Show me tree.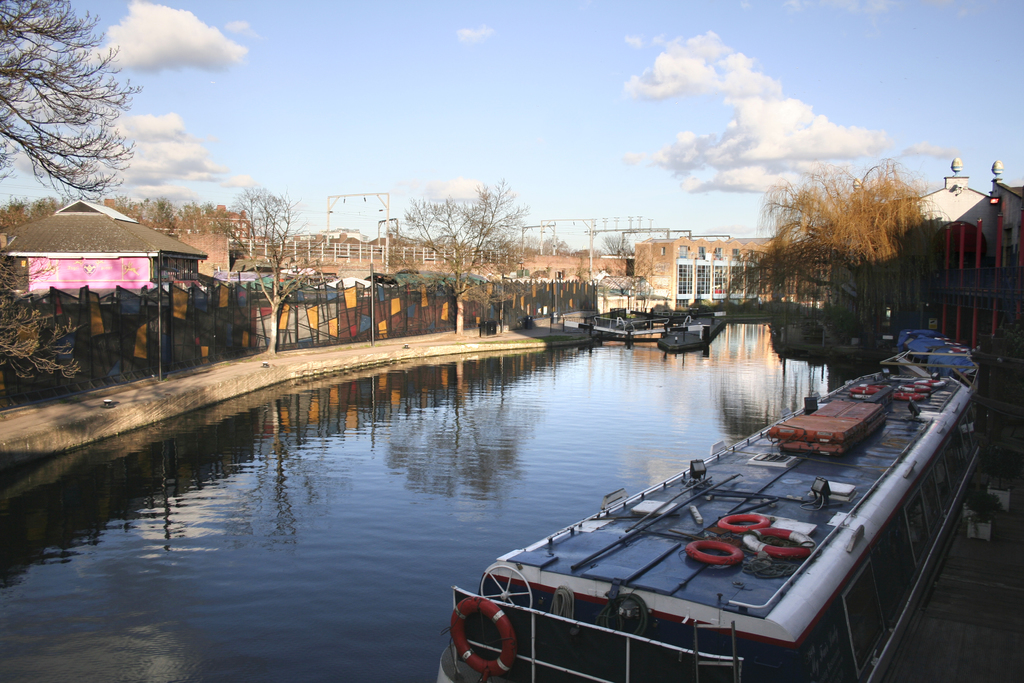
tree is here: x1=213, y1=179, x2=323, y2=348.
